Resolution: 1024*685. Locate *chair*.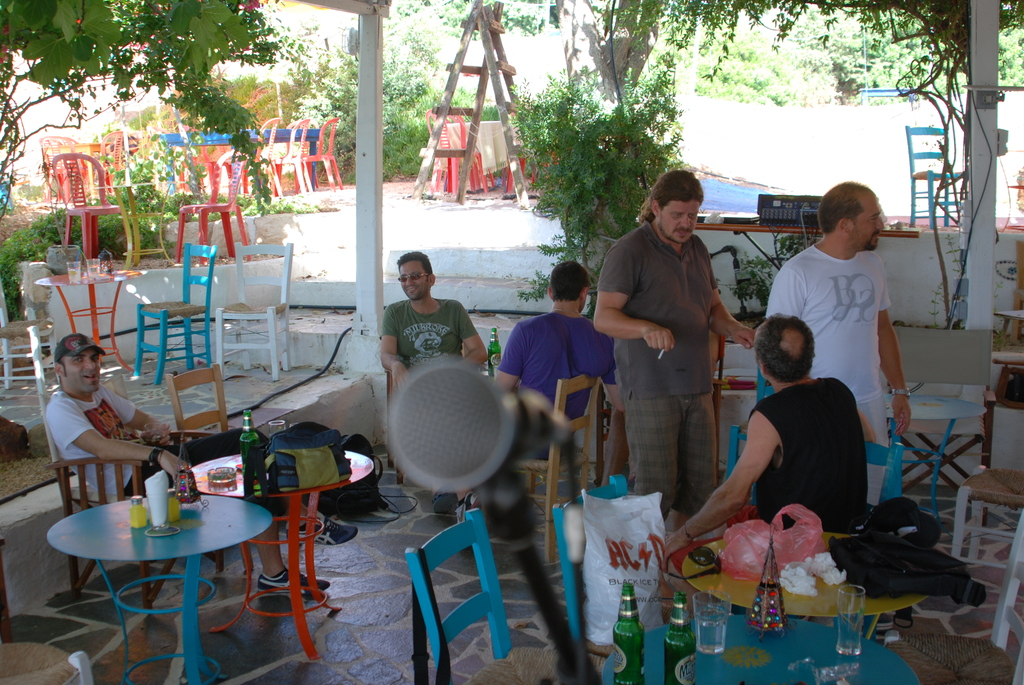
173/145/252/261.
